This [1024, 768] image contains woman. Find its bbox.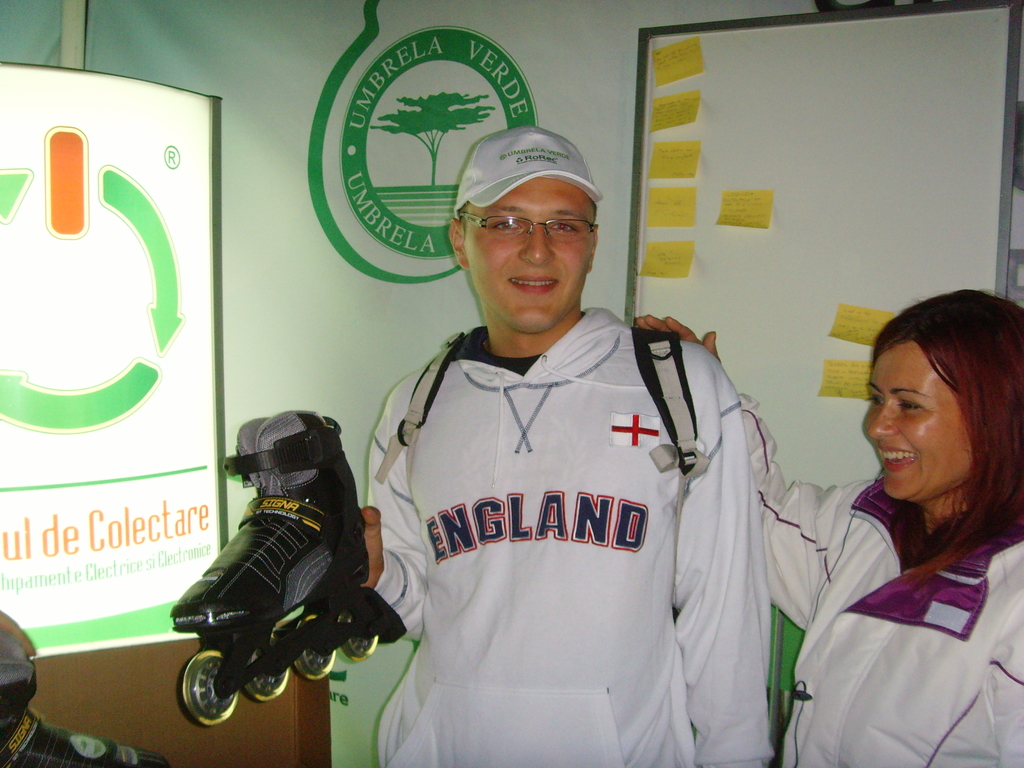
[637,287,1023,767].
